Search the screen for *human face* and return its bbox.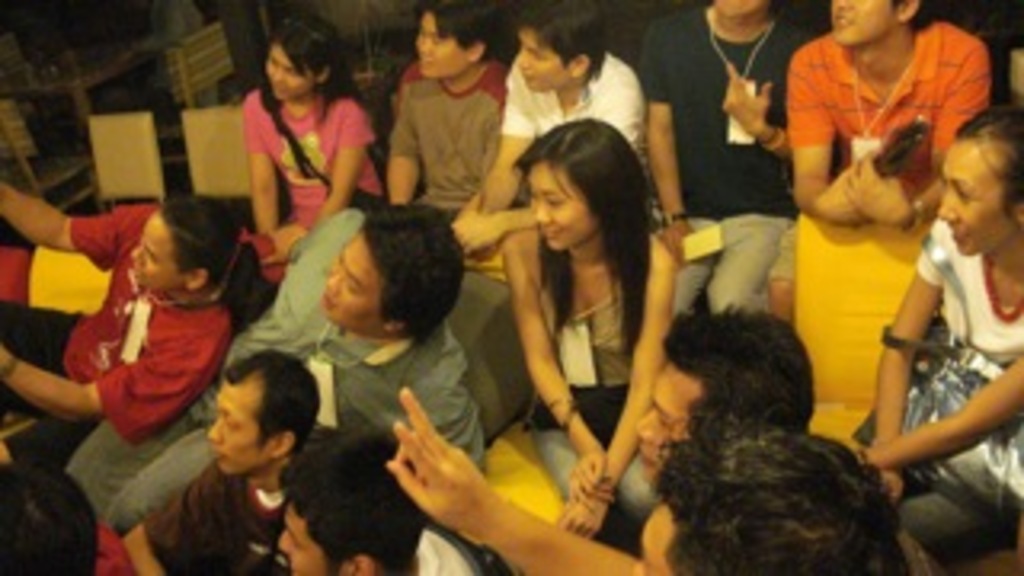
Found: <region>422, 3, 480, 74</region>.
